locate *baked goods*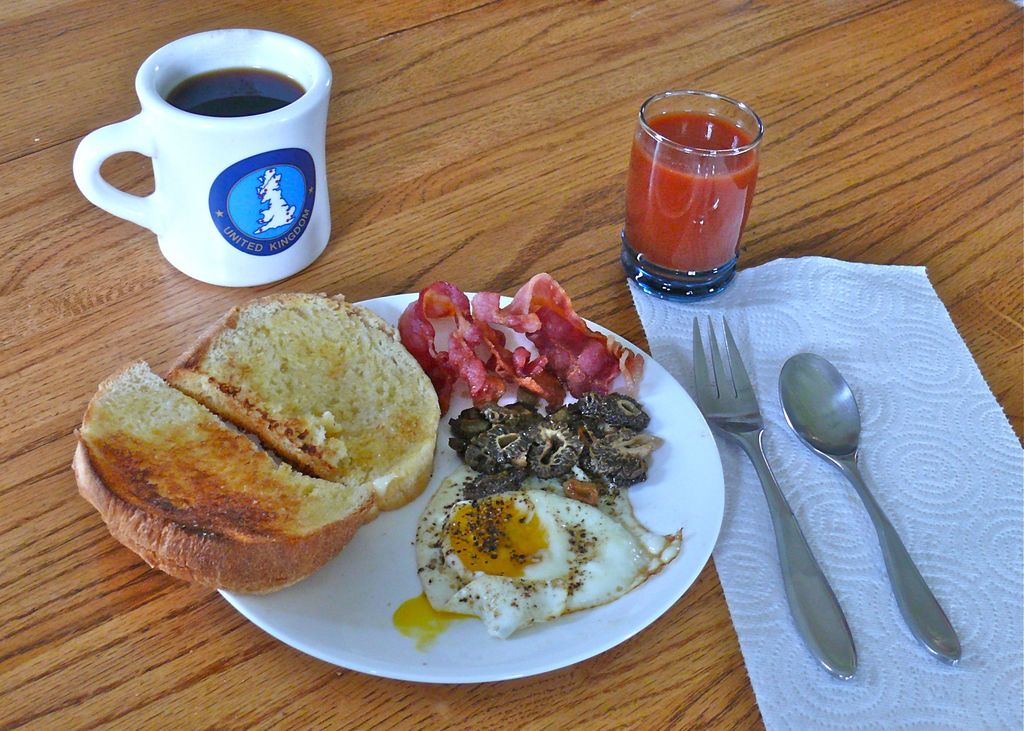
<region>413, 272, 692, 645</region>
